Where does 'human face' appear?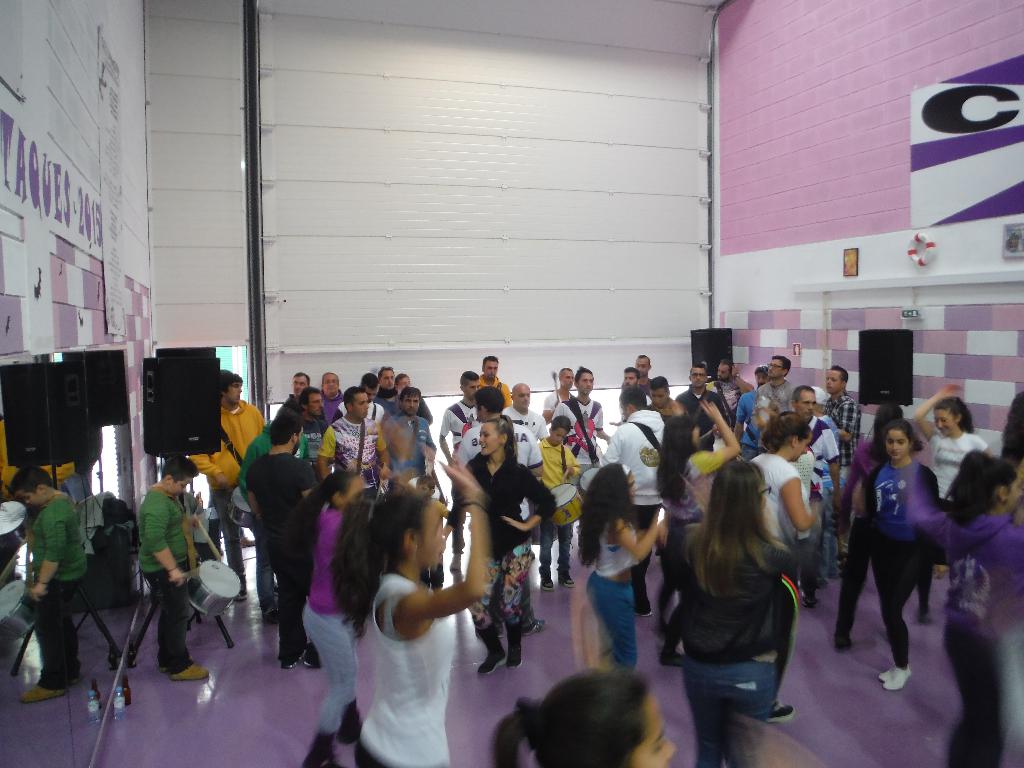
Appears at [x1=516, y1=383, x2=532, y2=410].
